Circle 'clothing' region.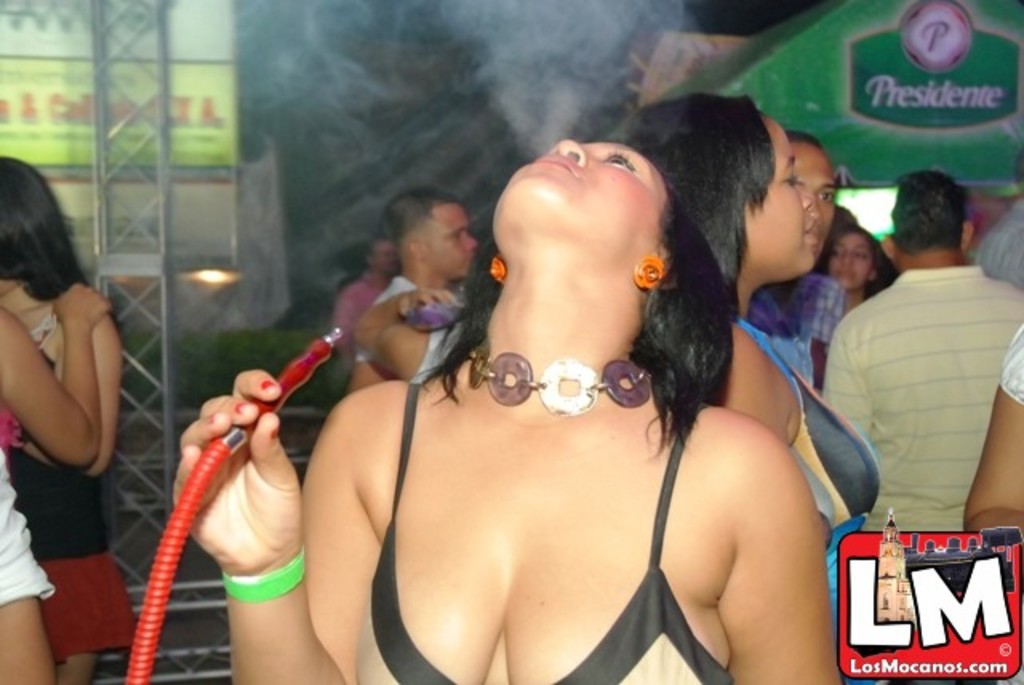
Region: box(762, 274, 827, 336).
